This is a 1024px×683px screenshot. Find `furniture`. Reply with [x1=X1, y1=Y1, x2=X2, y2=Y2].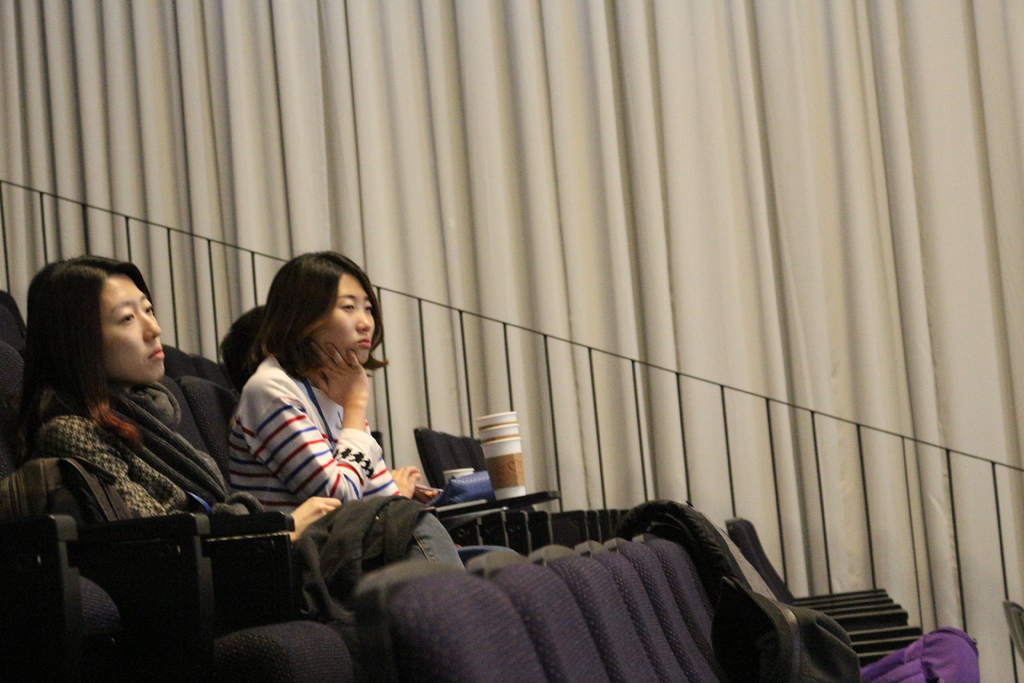
[x1=1007, y1=598, x2=1023, y2=662].
